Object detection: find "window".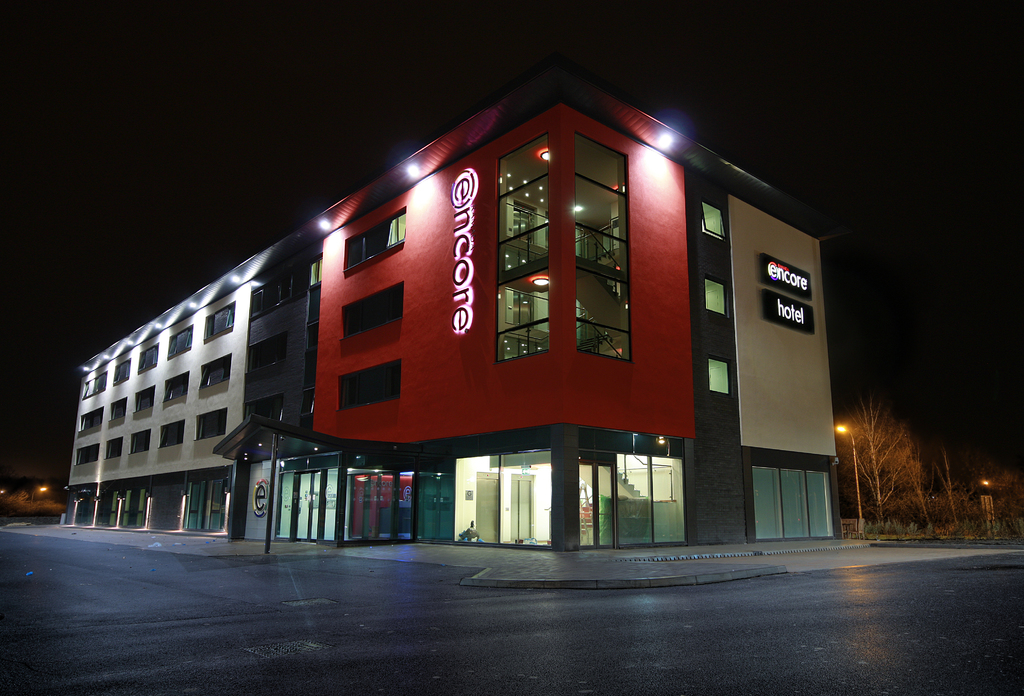
(x1=134, y1=383, x2=156, y2=413).
